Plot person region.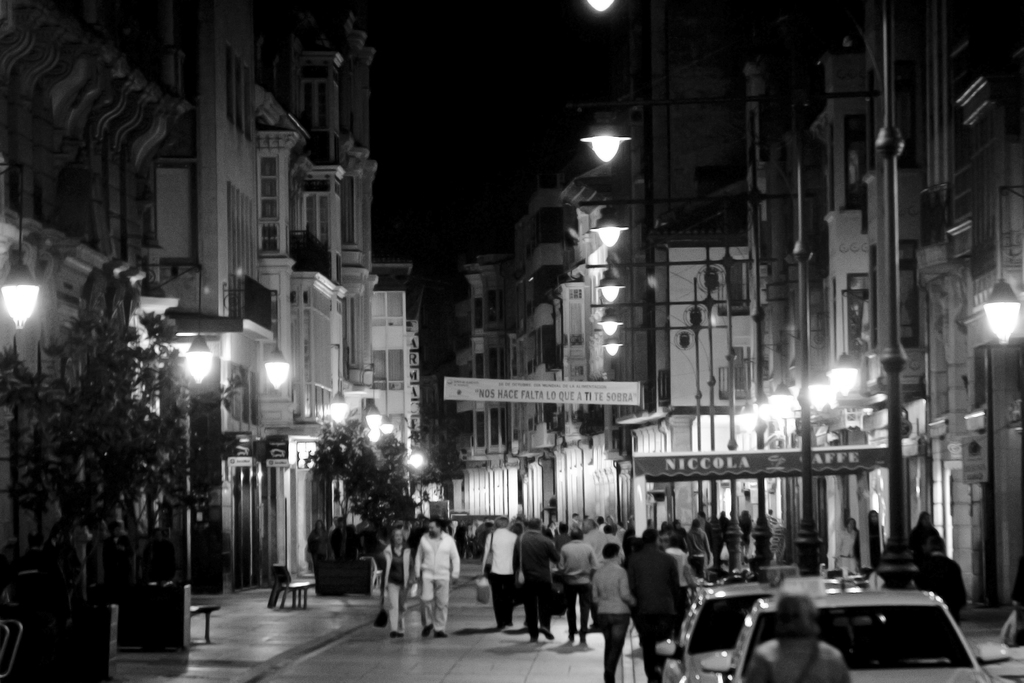
Plotted at <region>595, 532, 641, 676</region>.
